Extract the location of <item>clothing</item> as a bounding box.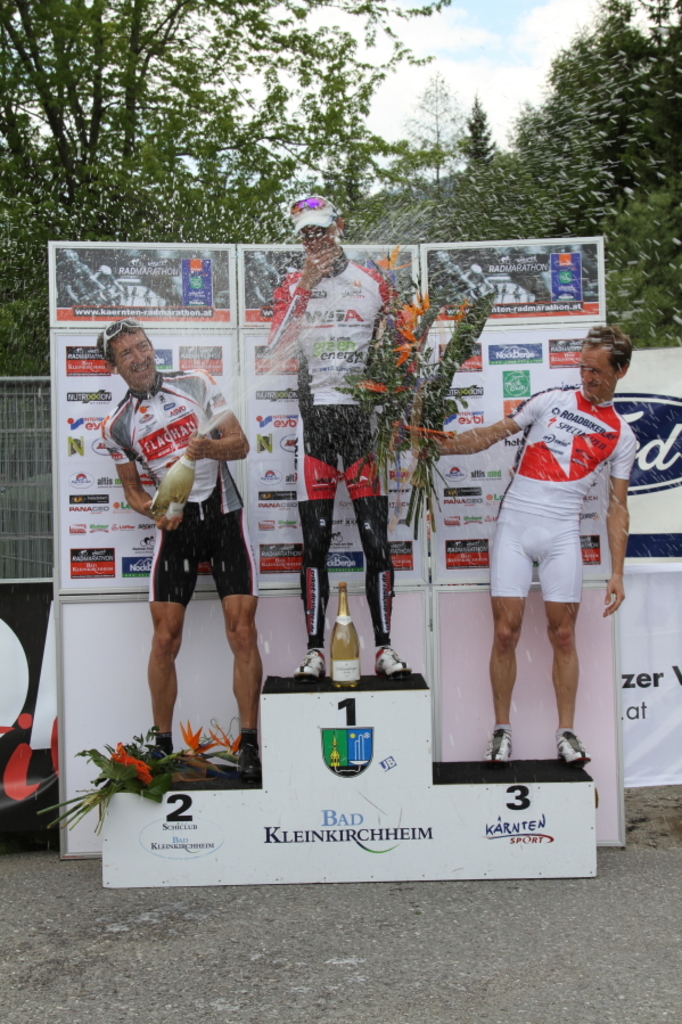
487:383:636:606.
